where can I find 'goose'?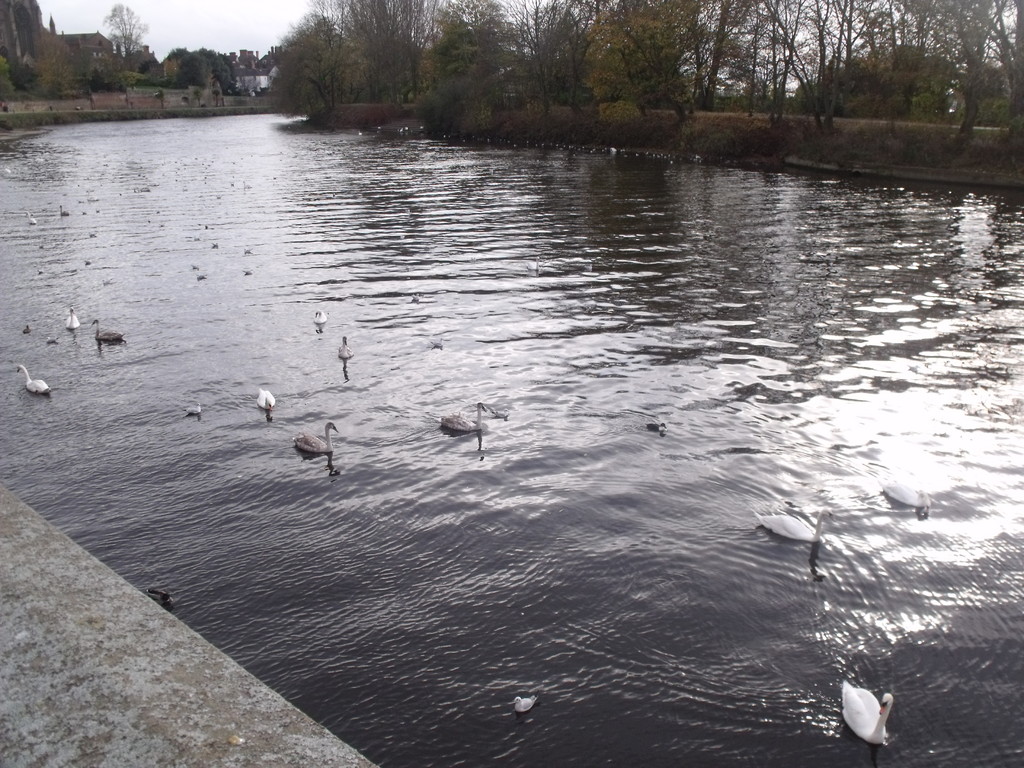
You can find it at <box>842,679,892,744</box>.
